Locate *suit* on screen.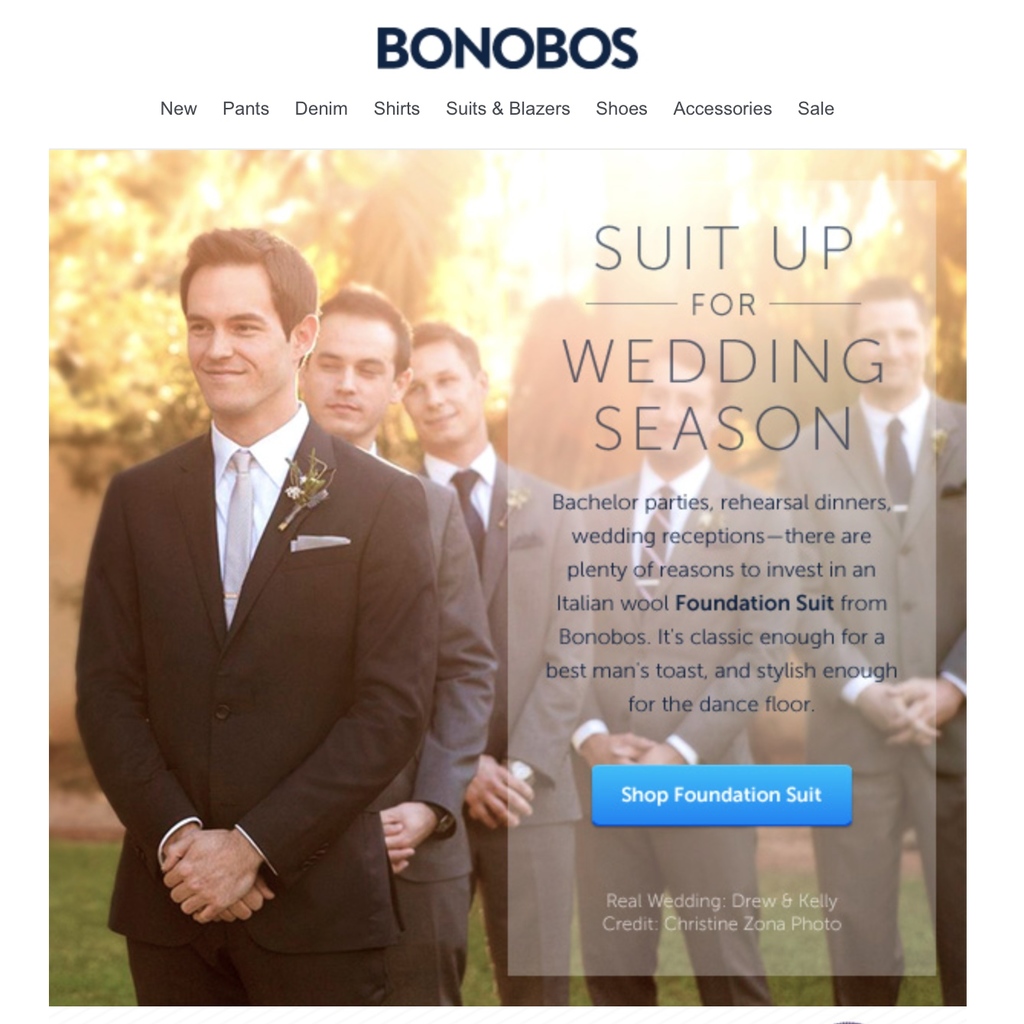
On screen at 360/443/497/1018.
